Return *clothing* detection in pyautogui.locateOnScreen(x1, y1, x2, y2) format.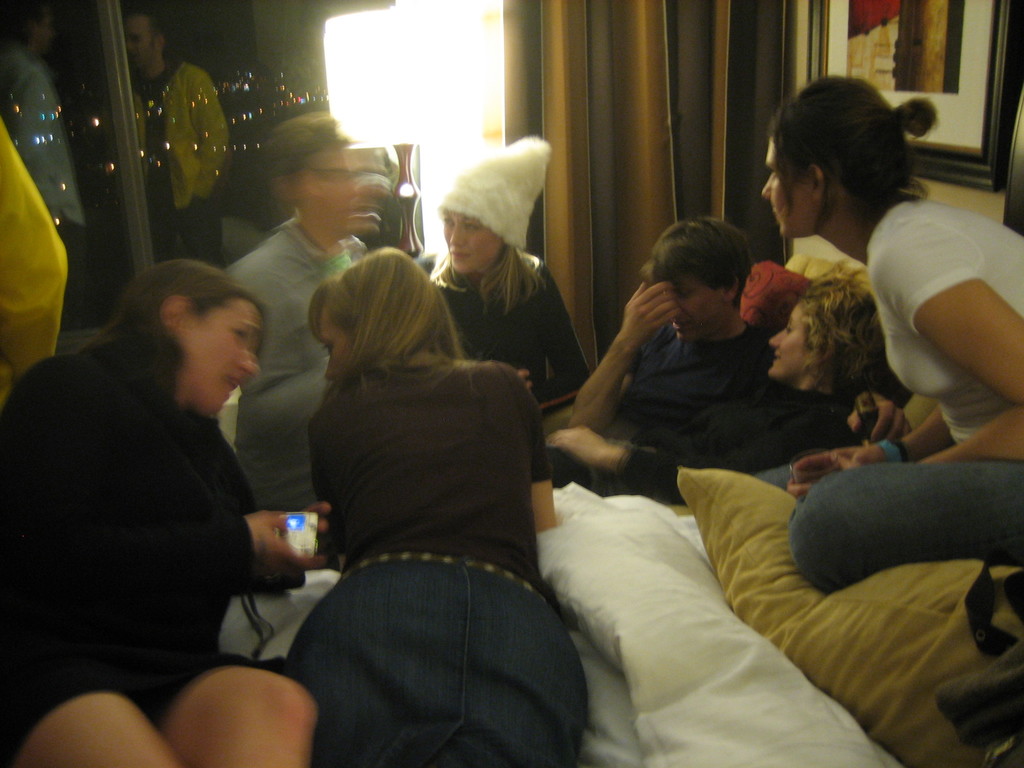
pyautogui.locateOnScreen(285, 363, 591, 767).
